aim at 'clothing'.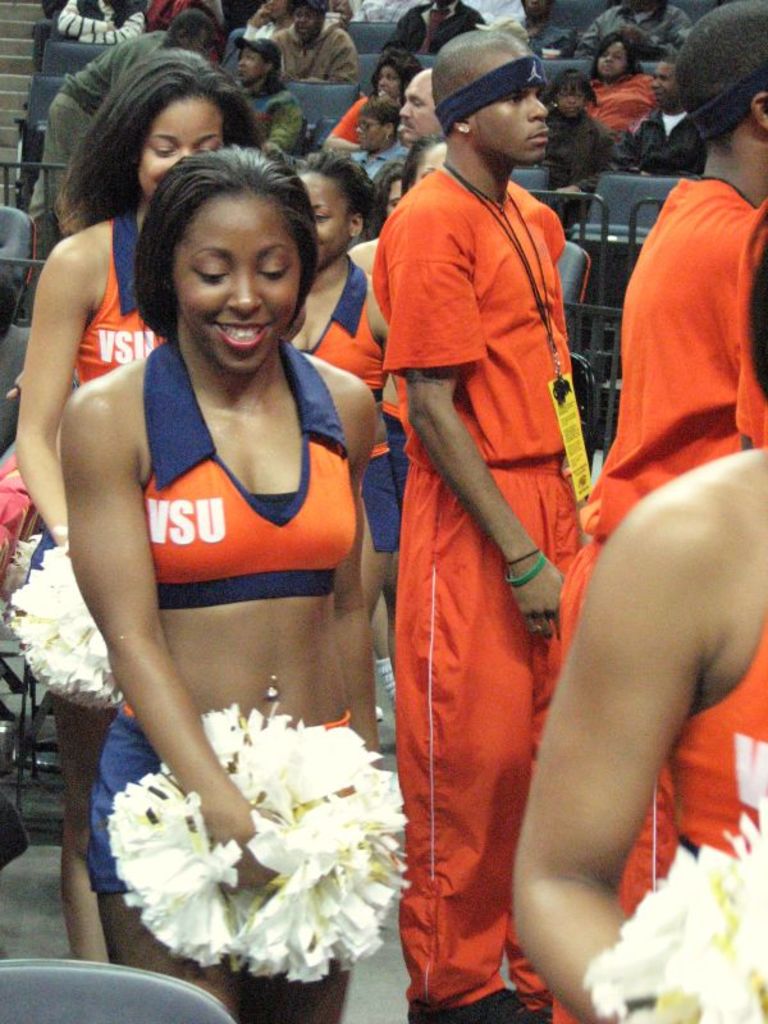
Aimed at pyautogui.locateOnScreen(352, 447, 410, 557).
